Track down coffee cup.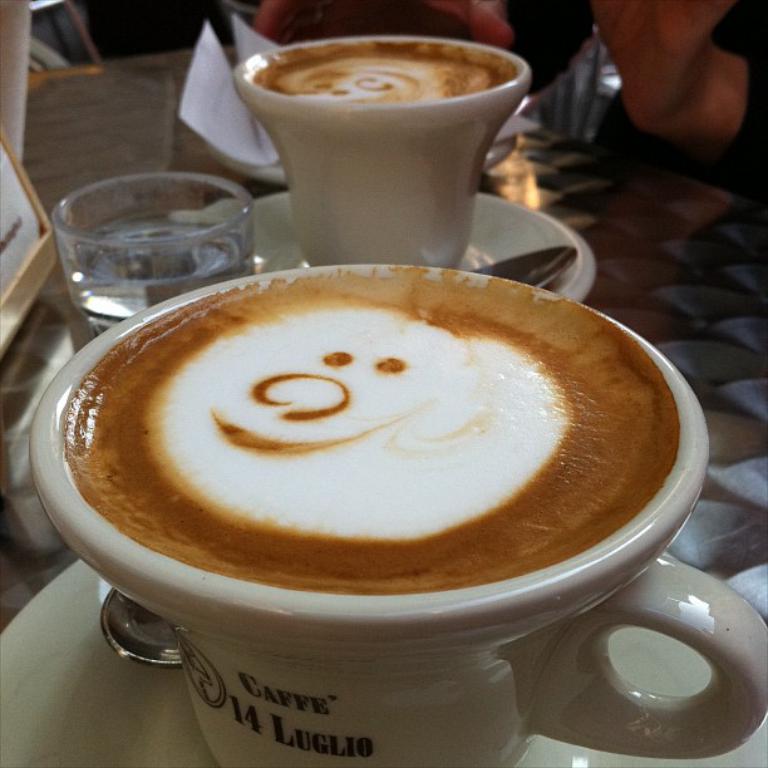
Tracked to region(232, 30, 535, 266).
